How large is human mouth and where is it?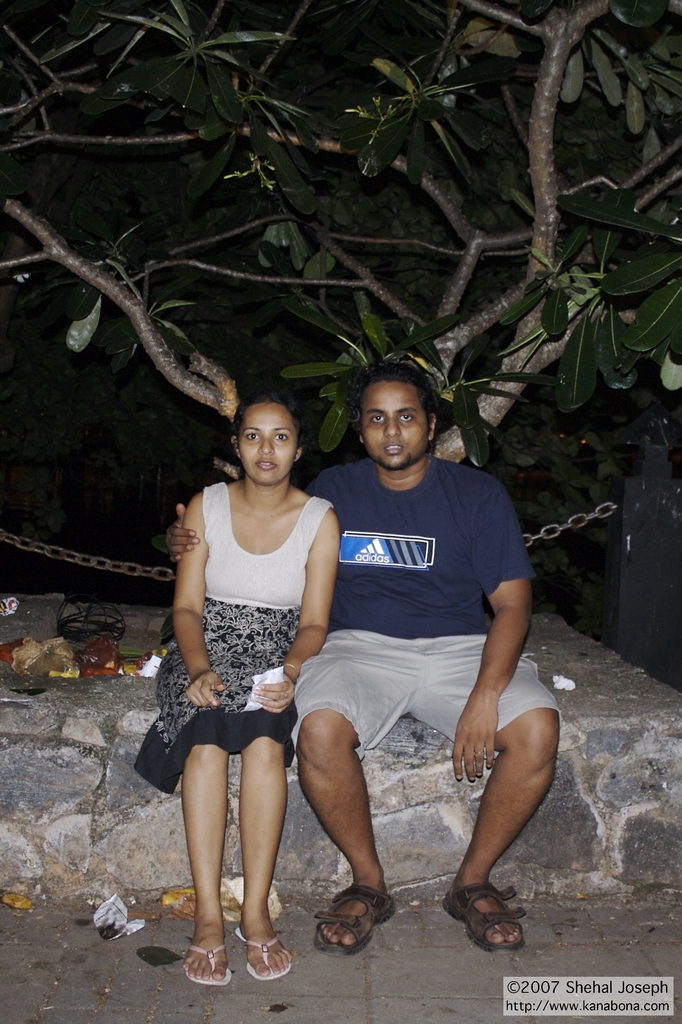
Bounding box: bbox(384, 438, 410, 457).
